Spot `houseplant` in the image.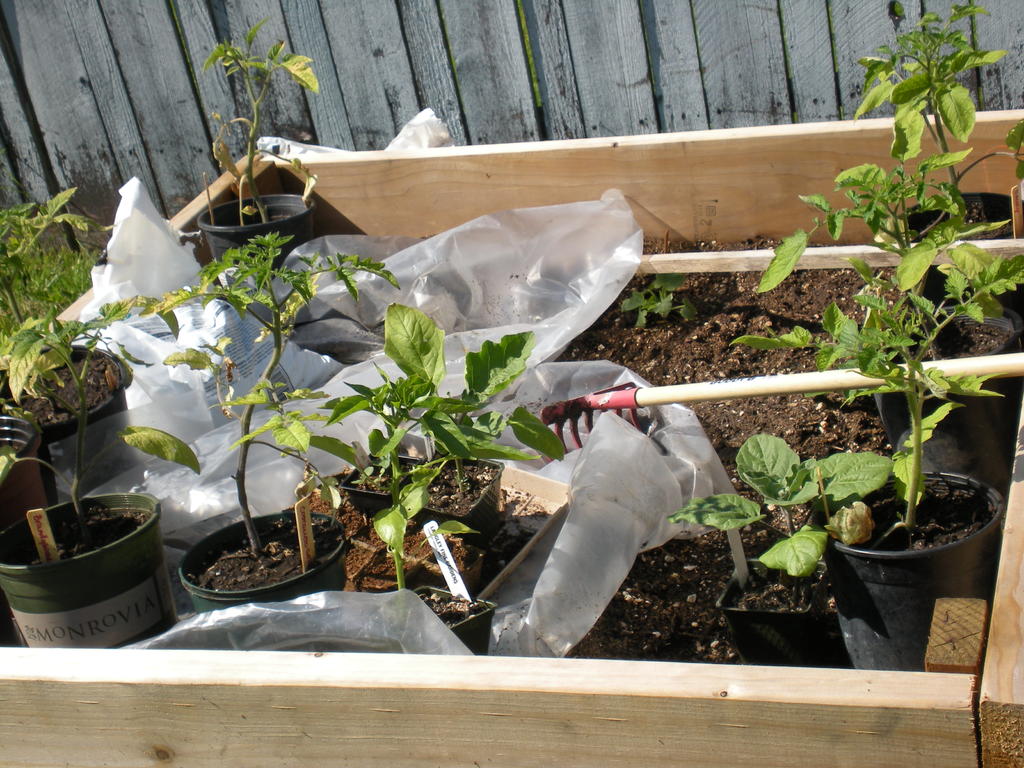
`houseplant` found at 755, 145, 1012, 500.
